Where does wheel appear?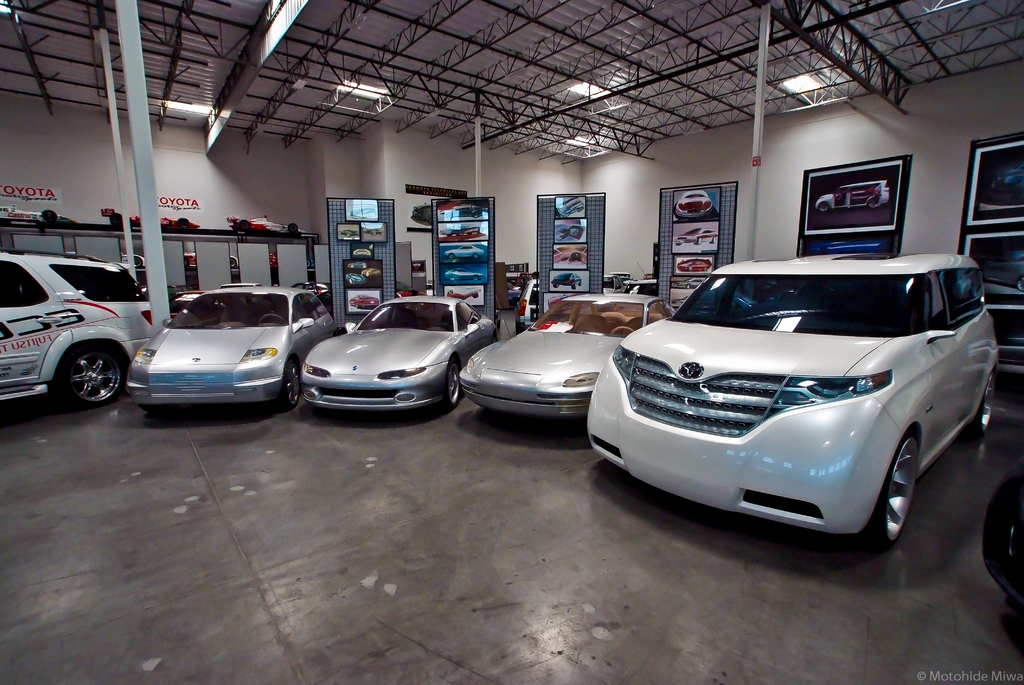
Appears at {"left": 436, "top": 353, "right": 464, "bottom": 412}.
